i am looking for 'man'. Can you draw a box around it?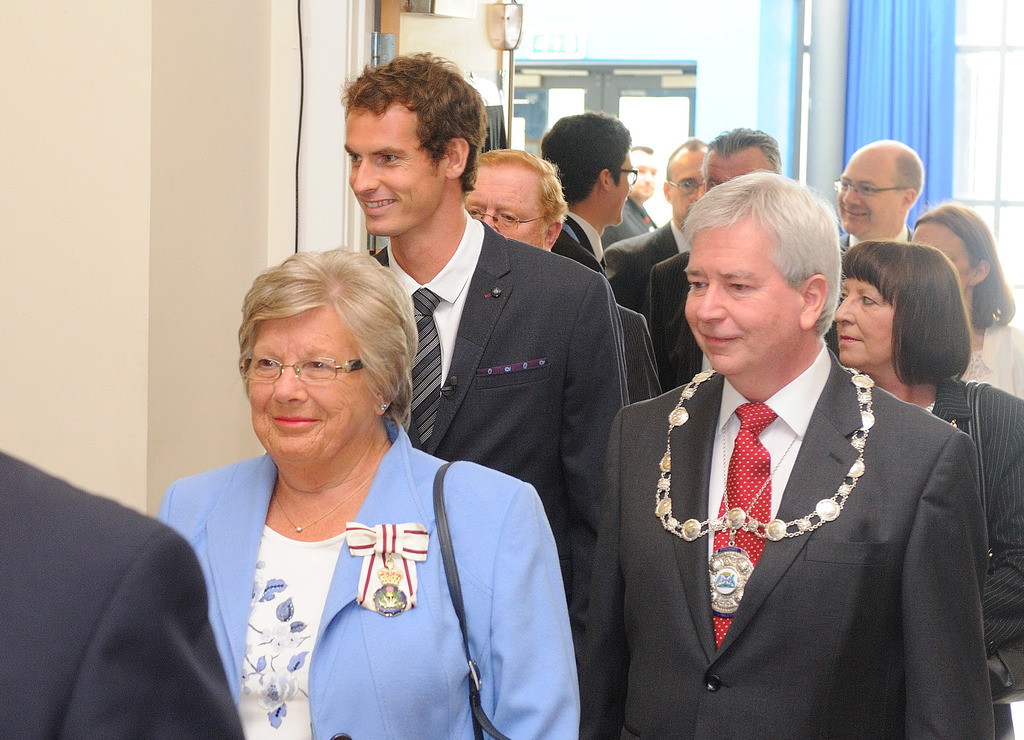
Sure, the bounding box is bbox=(541, 111, 635, 270).
